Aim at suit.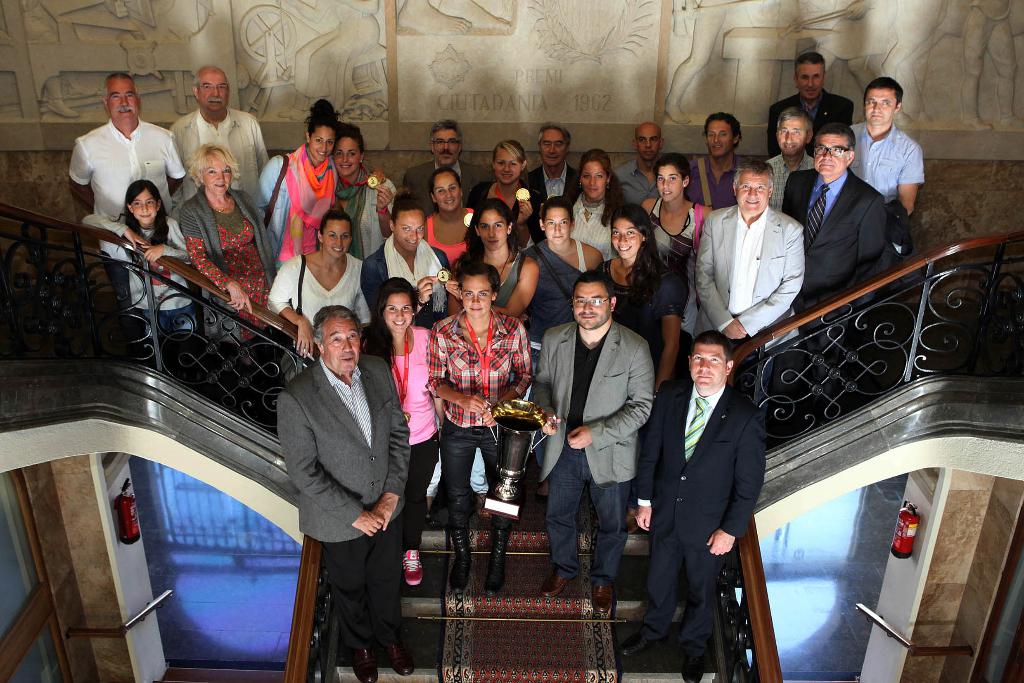
Aimed at [left=264, top=290, right=408, bottom=646].
